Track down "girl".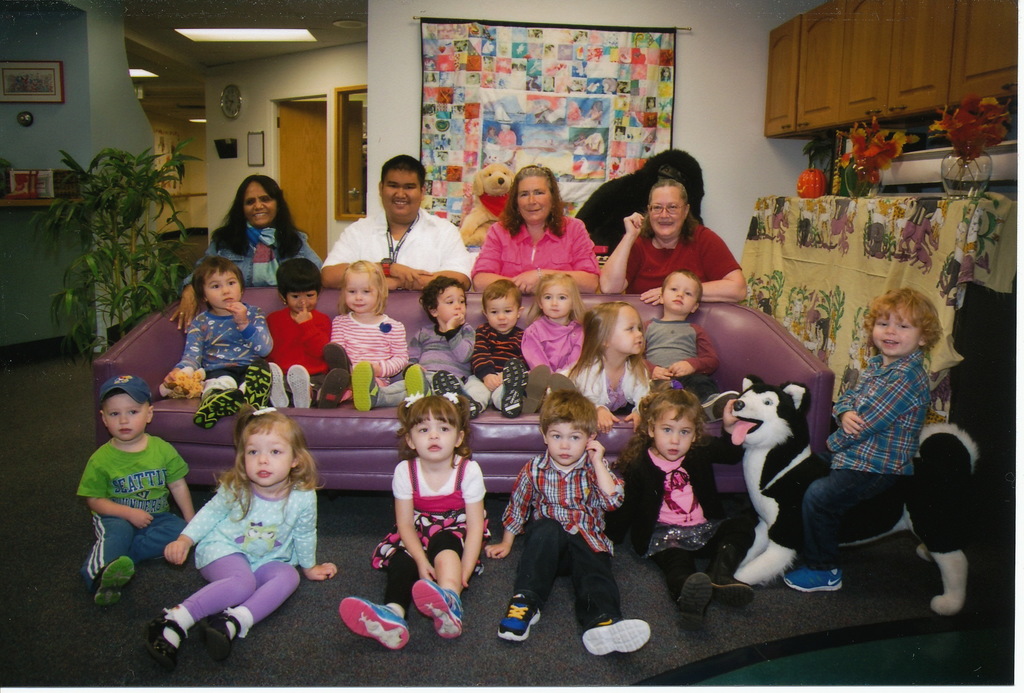
Tracked to <box>266,260,332,408</box>.
